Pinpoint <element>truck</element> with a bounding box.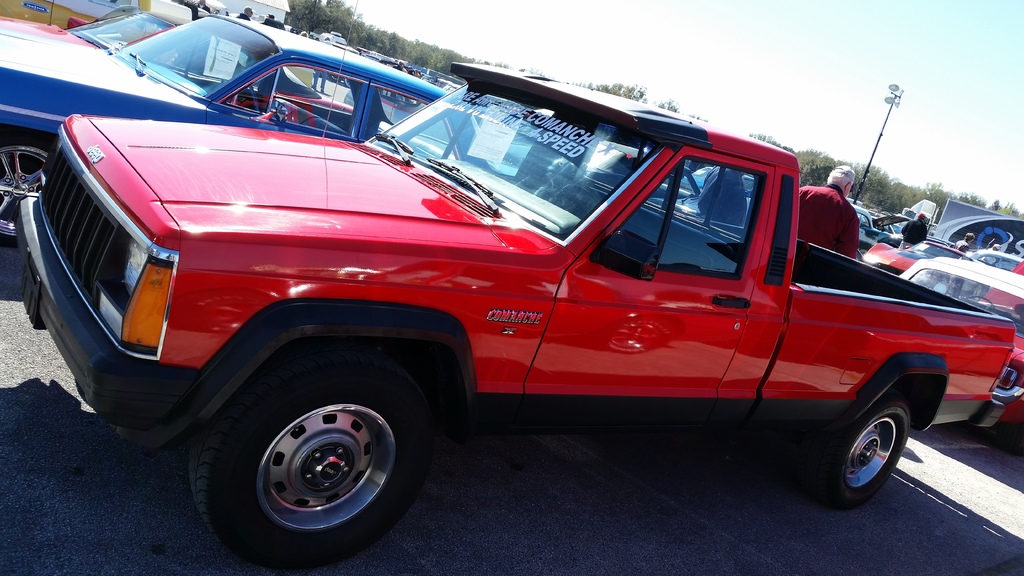
box(344, 79, 455, 145).
